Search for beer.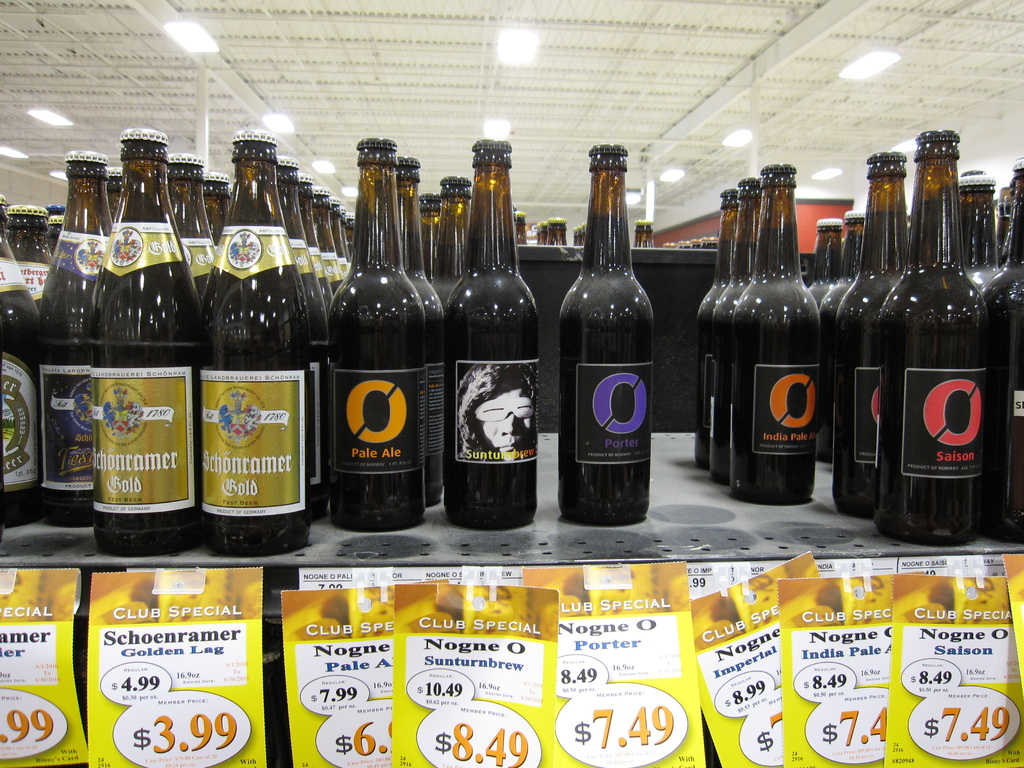
Found at region(200, 129, 308, 557).
